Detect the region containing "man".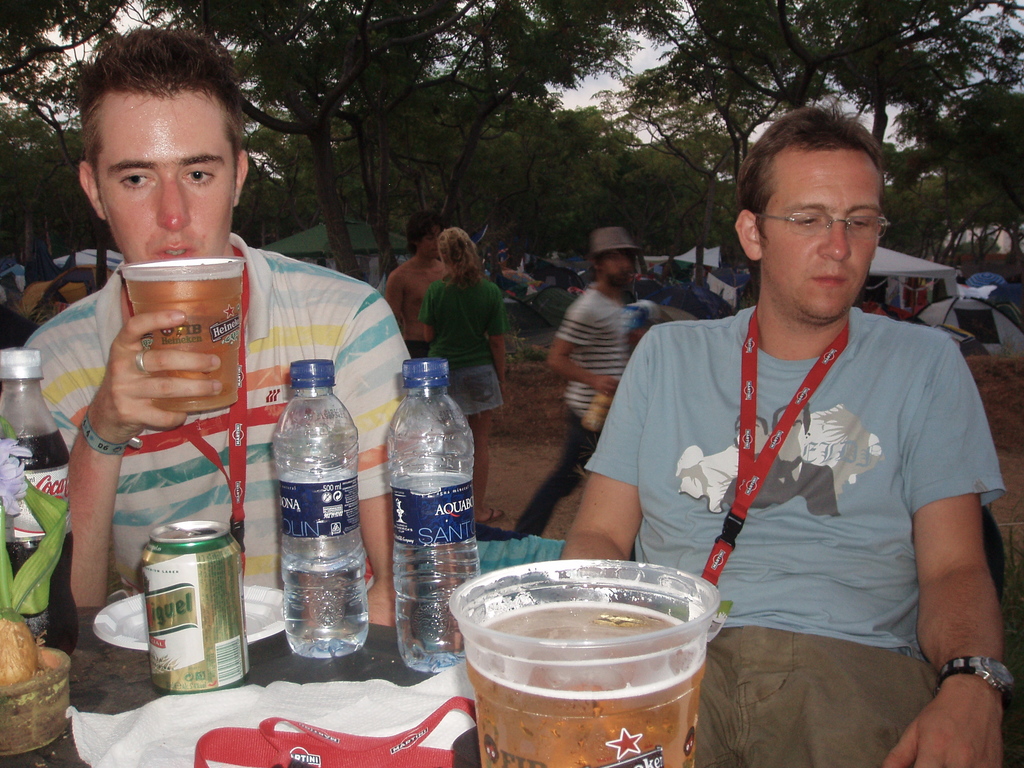
box(380, 205, 446, 360).
